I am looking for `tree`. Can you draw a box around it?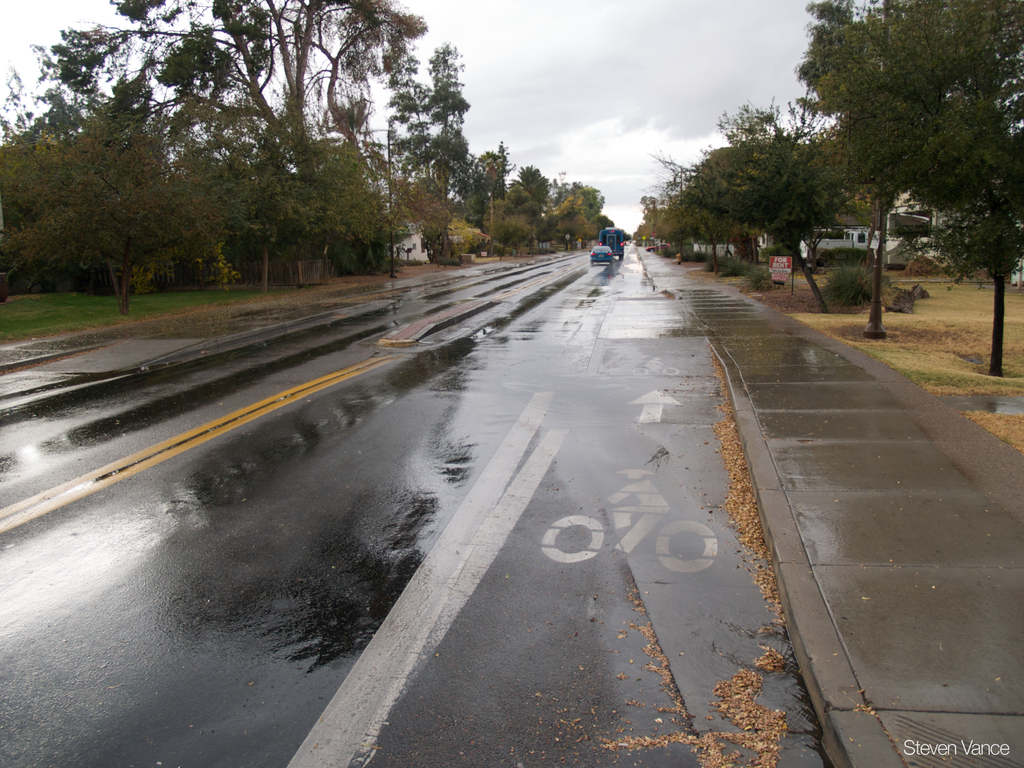
Sure, the bounding box is 225/161/329/288.
